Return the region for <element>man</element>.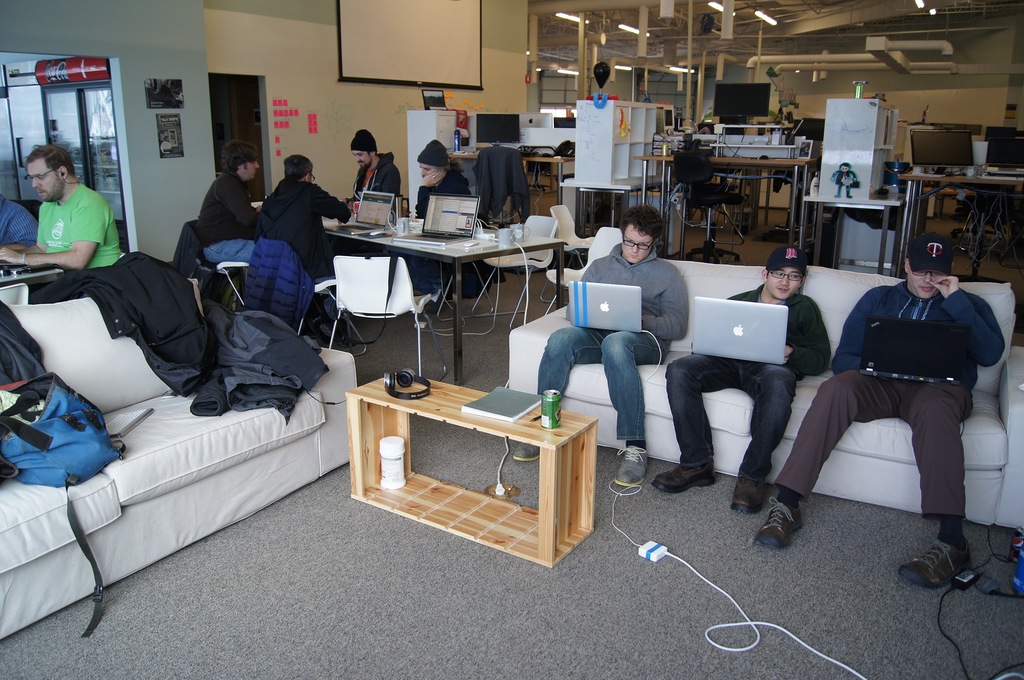
bbox(342, 127, 401, 200).
